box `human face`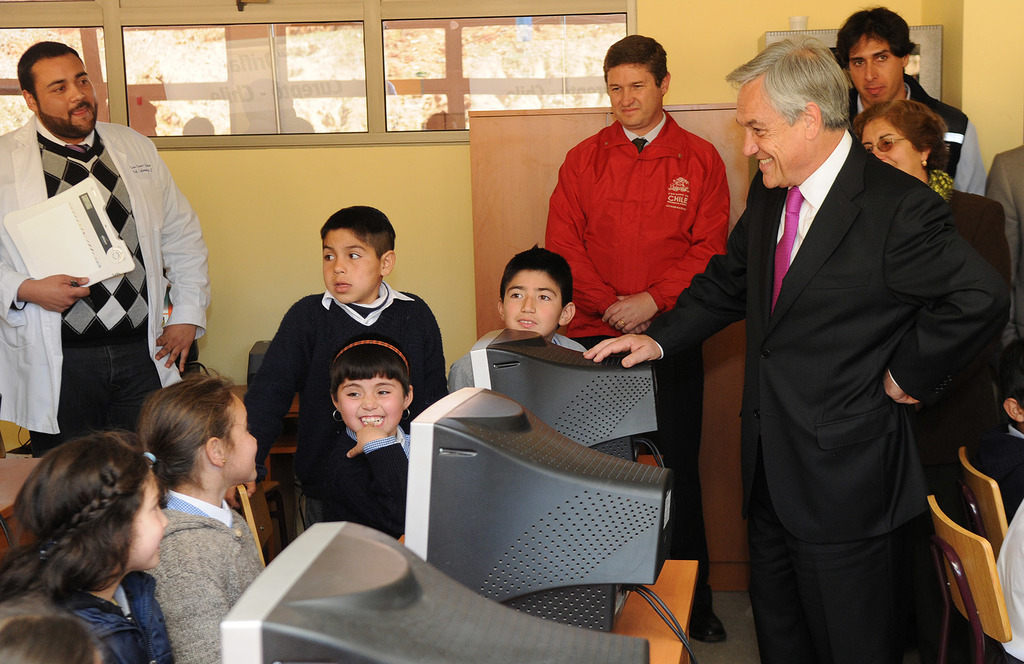
bbox(500, 265, 561, 337)
